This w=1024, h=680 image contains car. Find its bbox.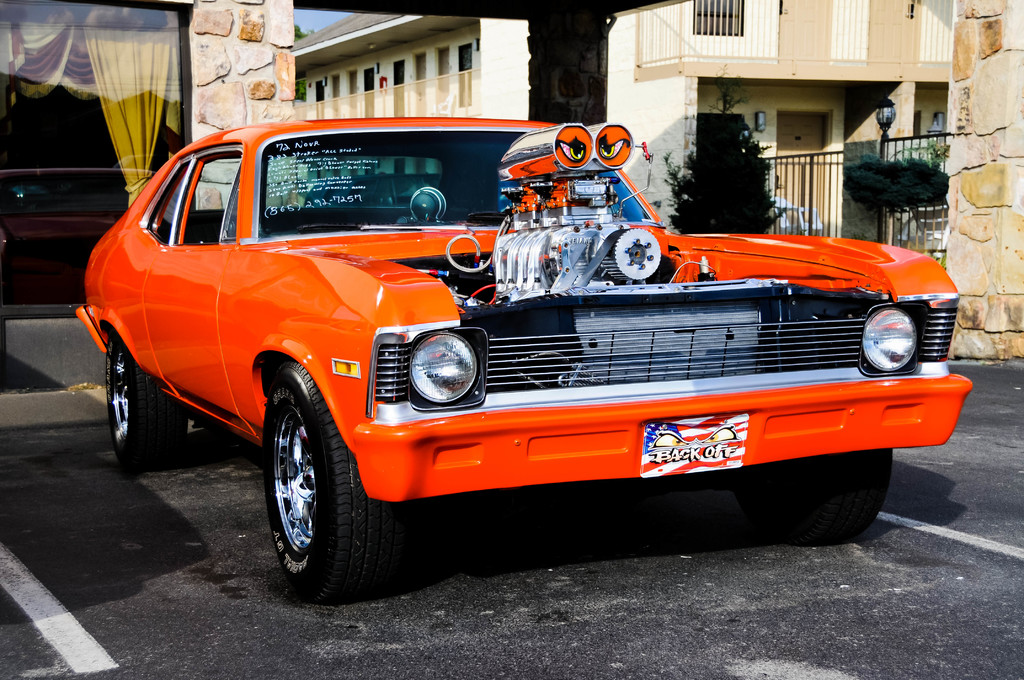
[left=97, top=131, right=936, bottom=587].
